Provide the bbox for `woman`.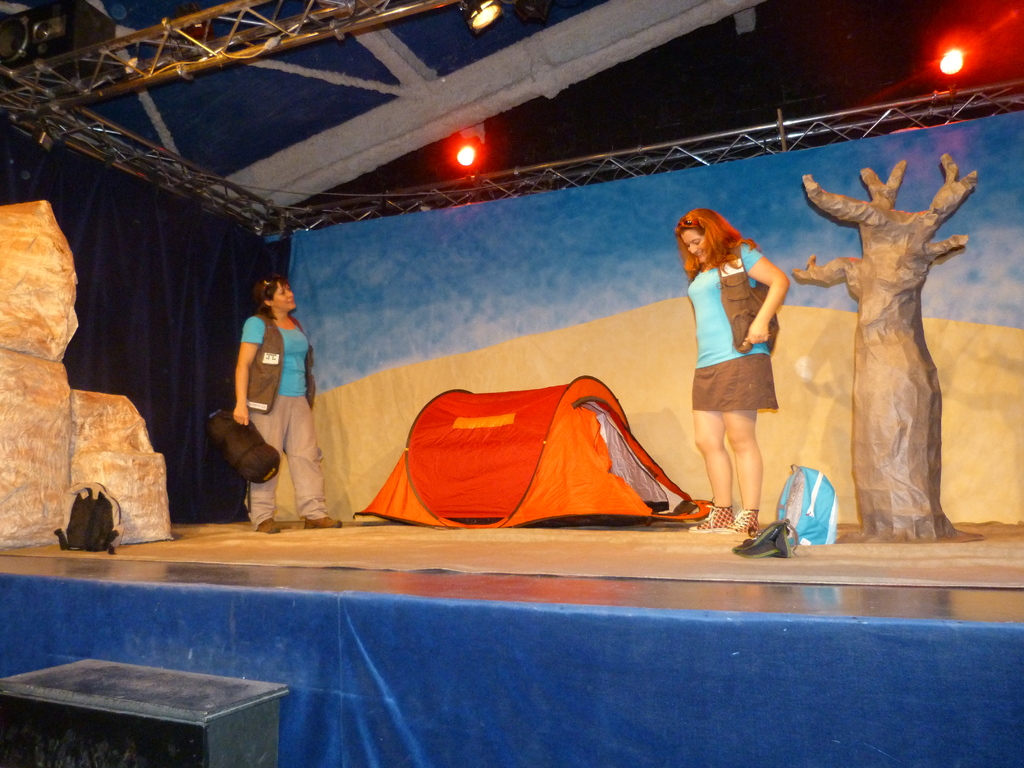
<region>675, 208, 789, 536</region>.
